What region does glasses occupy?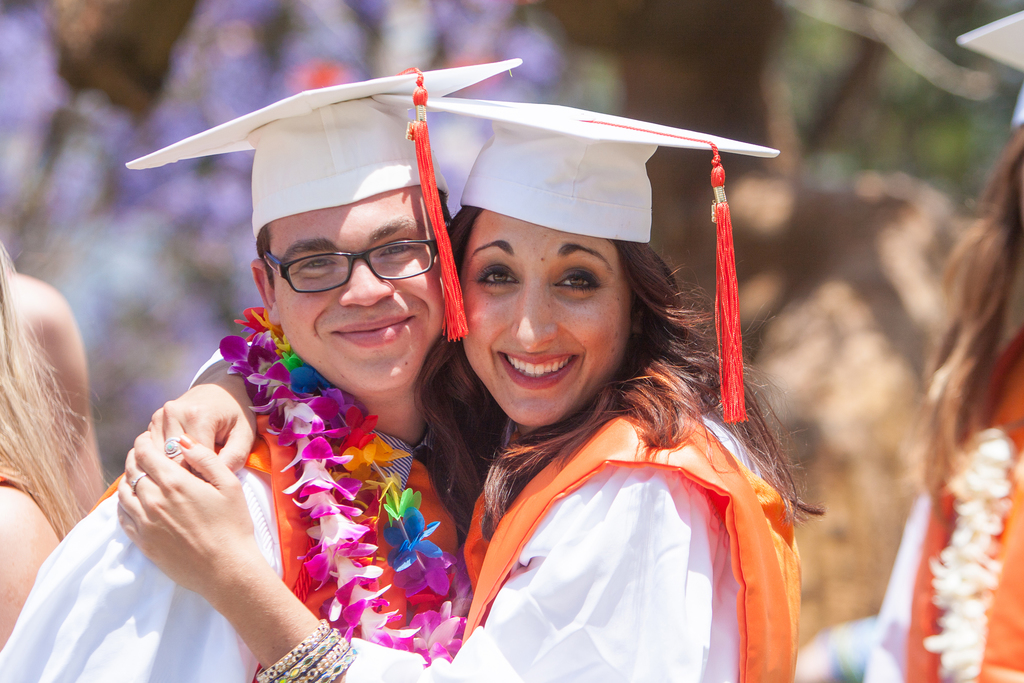
264:239:447:293.
